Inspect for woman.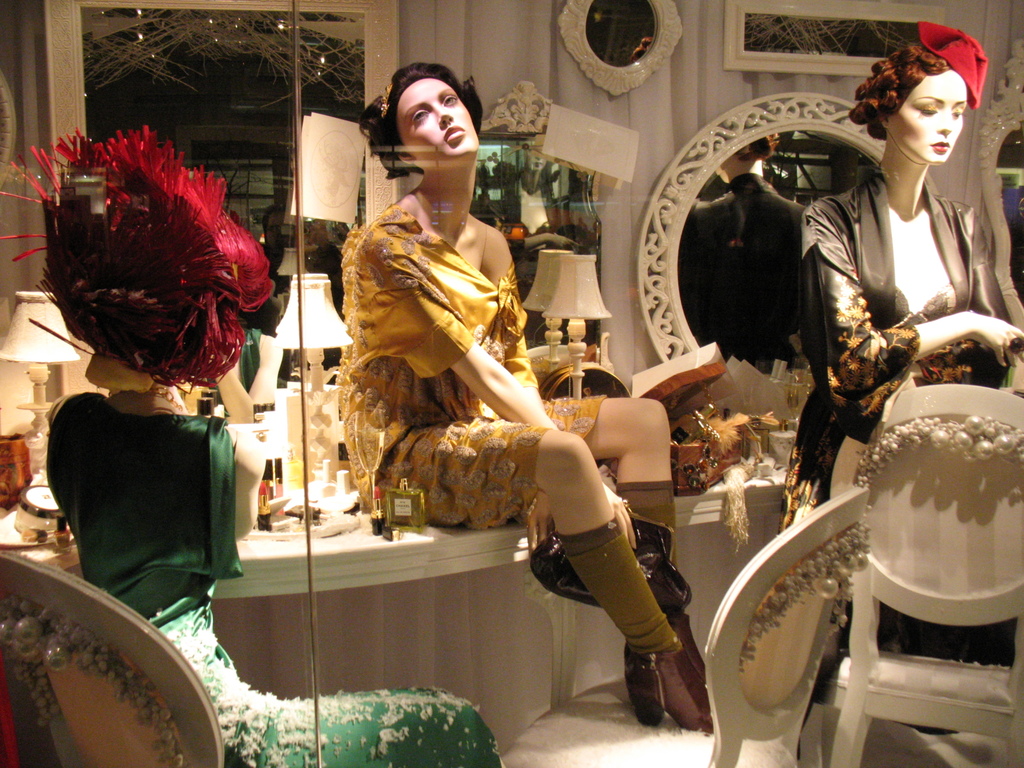
Inspection: x1=334 y1=61 x2=727 y2=735.
